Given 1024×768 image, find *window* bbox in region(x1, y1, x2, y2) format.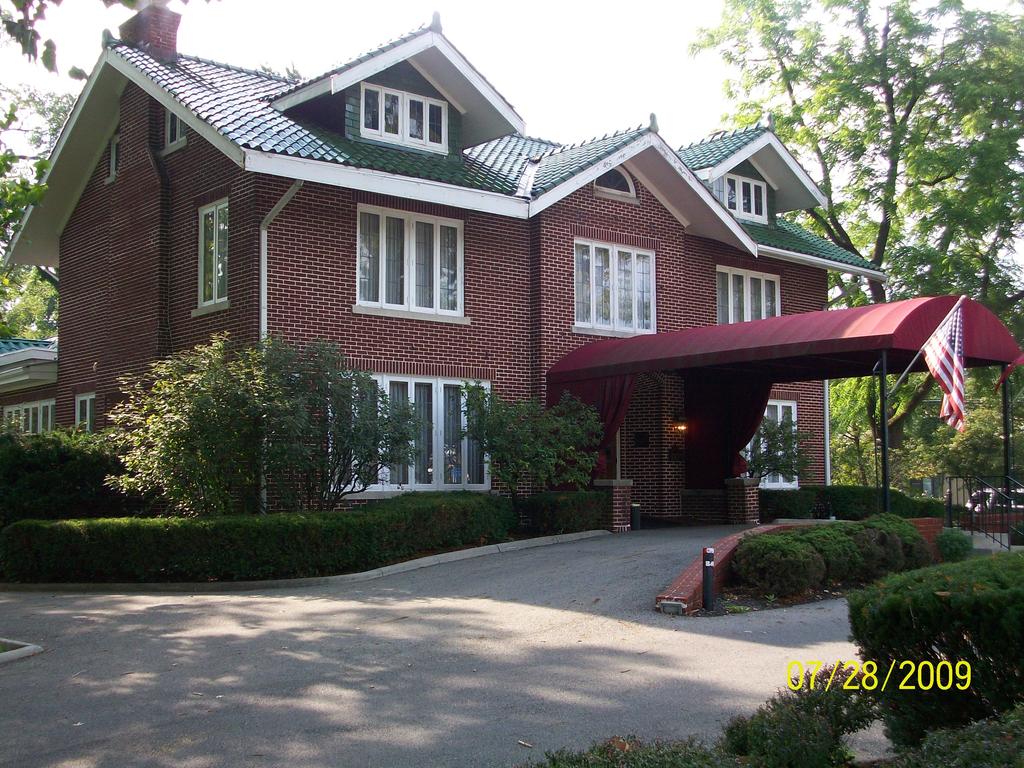
region(364, 202, 452, 310).
